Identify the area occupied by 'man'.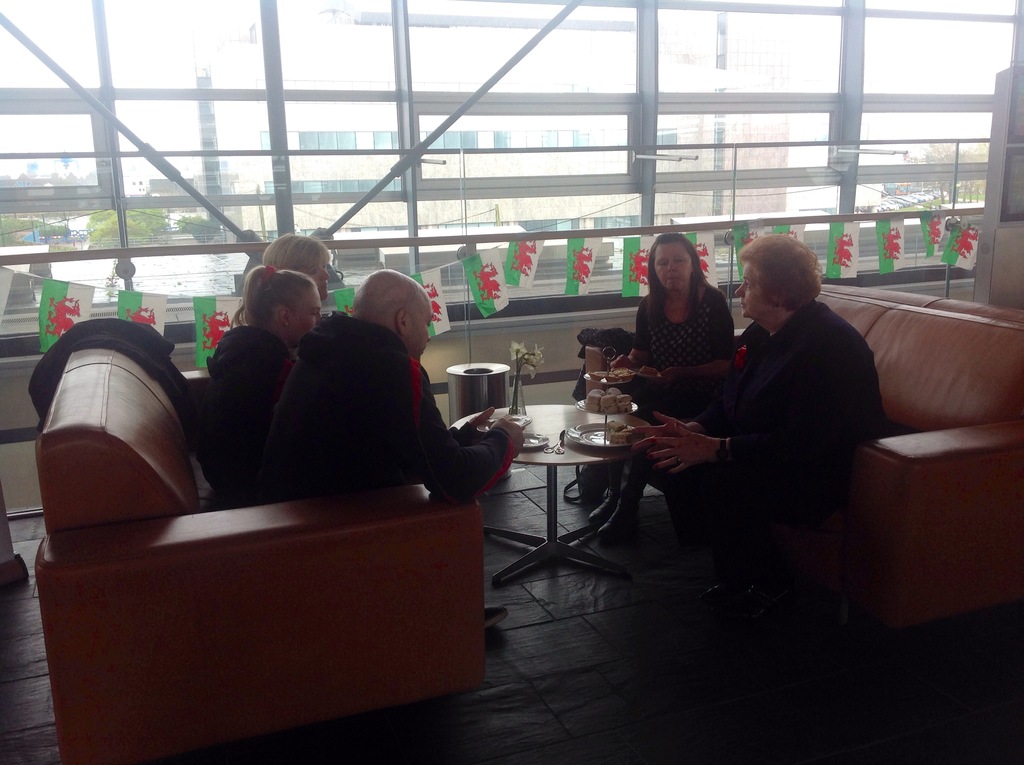
Area: bbox(282, 271, 528, 620).
